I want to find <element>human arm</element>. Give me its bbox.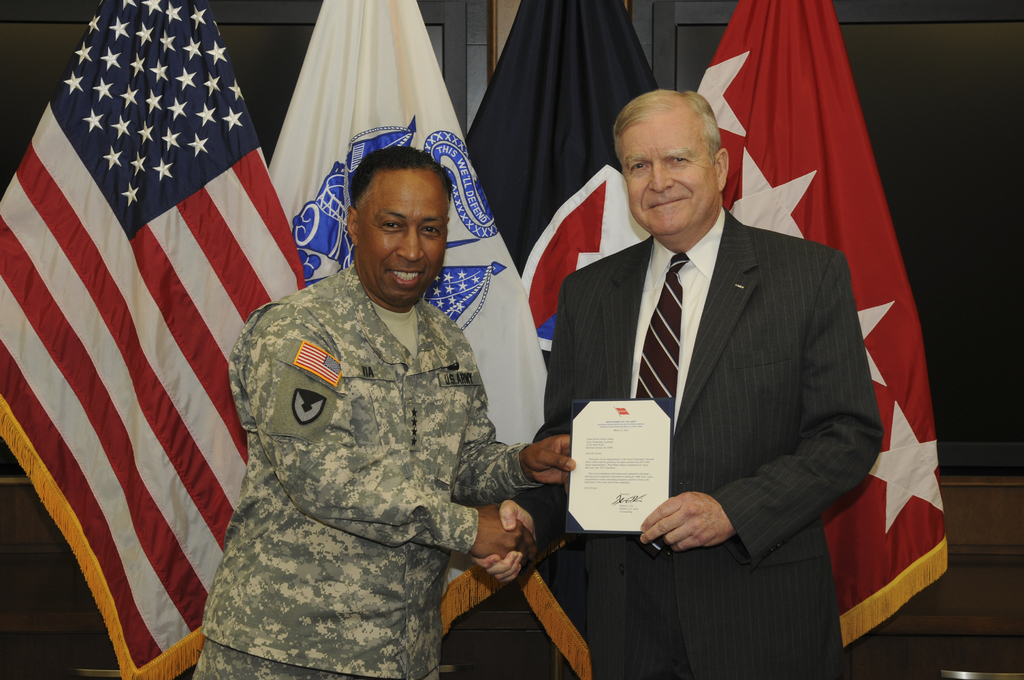
left=446, top=362, right=592, bottom=503.
